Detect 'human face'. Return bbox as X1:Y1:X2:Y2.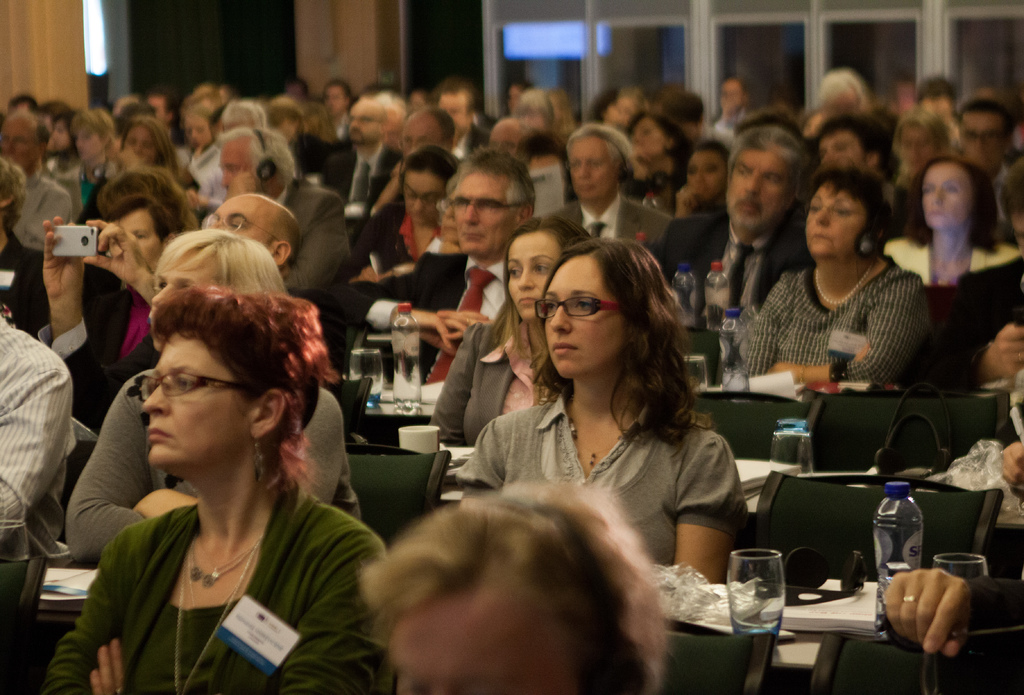
544:258:625:379.
